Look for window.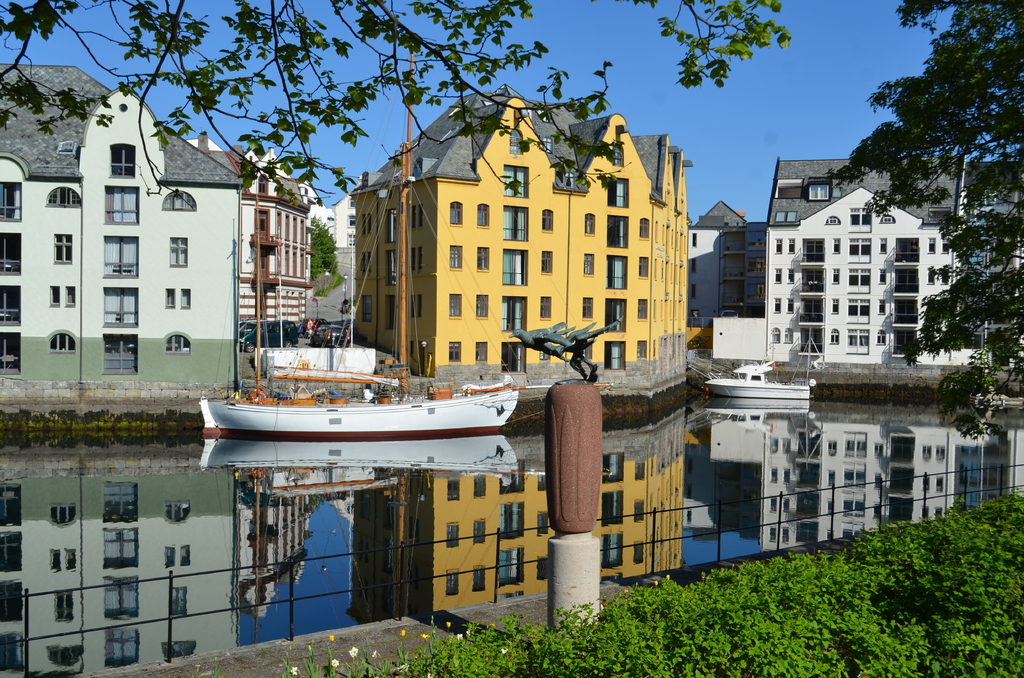
Found: [892, 328, 920, 355].
